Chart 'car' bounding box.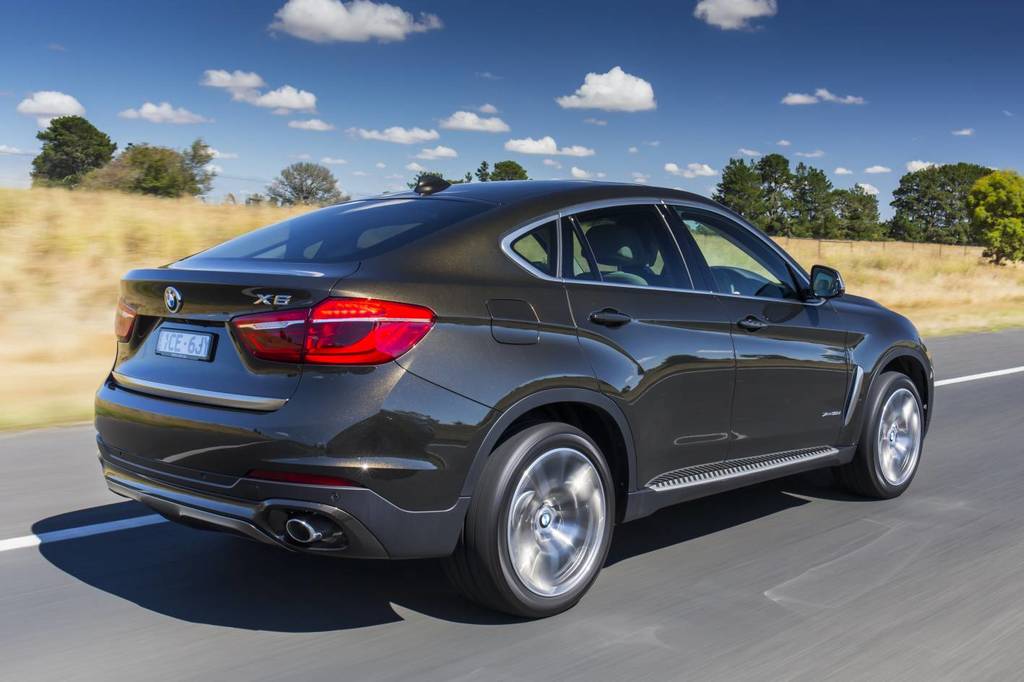
Charted: crop(82, 171, 937, 613).
